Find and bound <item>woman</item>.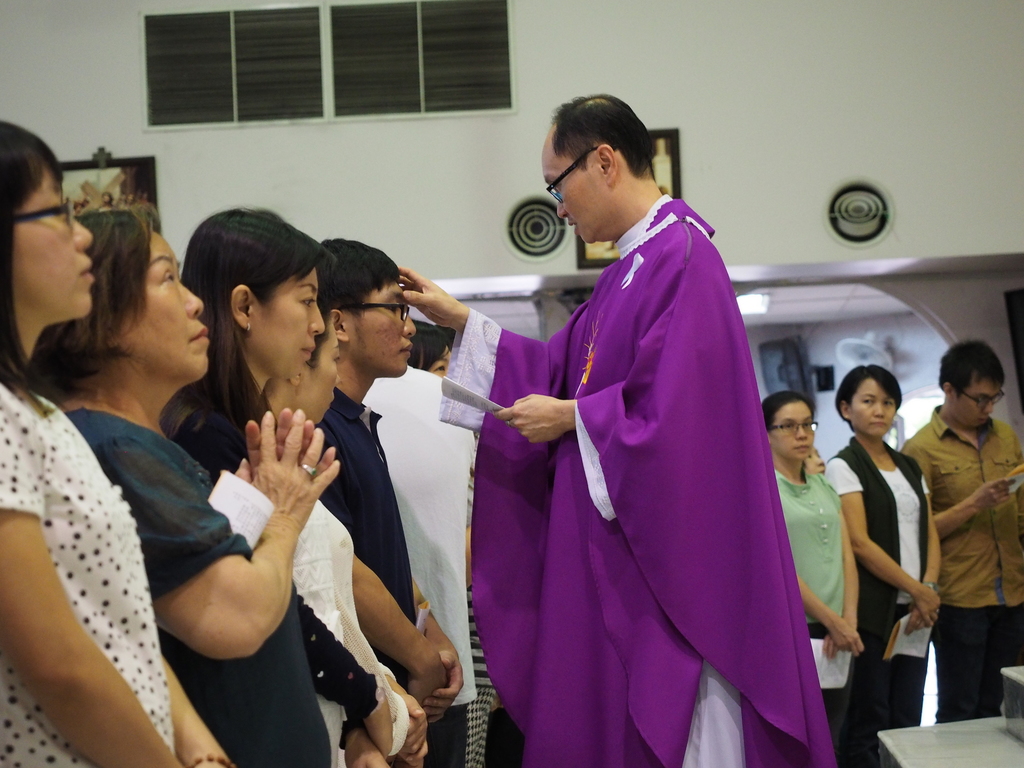
Bound: <region>141, 212, 430, 767</region>.
